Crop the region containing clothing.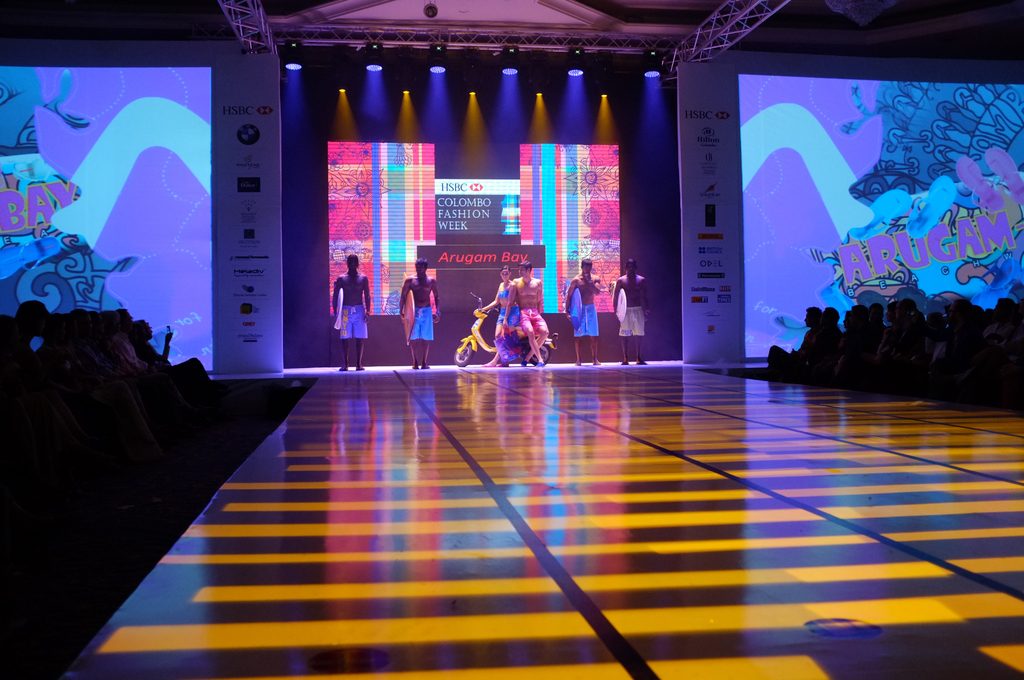
Crop region: 518 307 544 329.
